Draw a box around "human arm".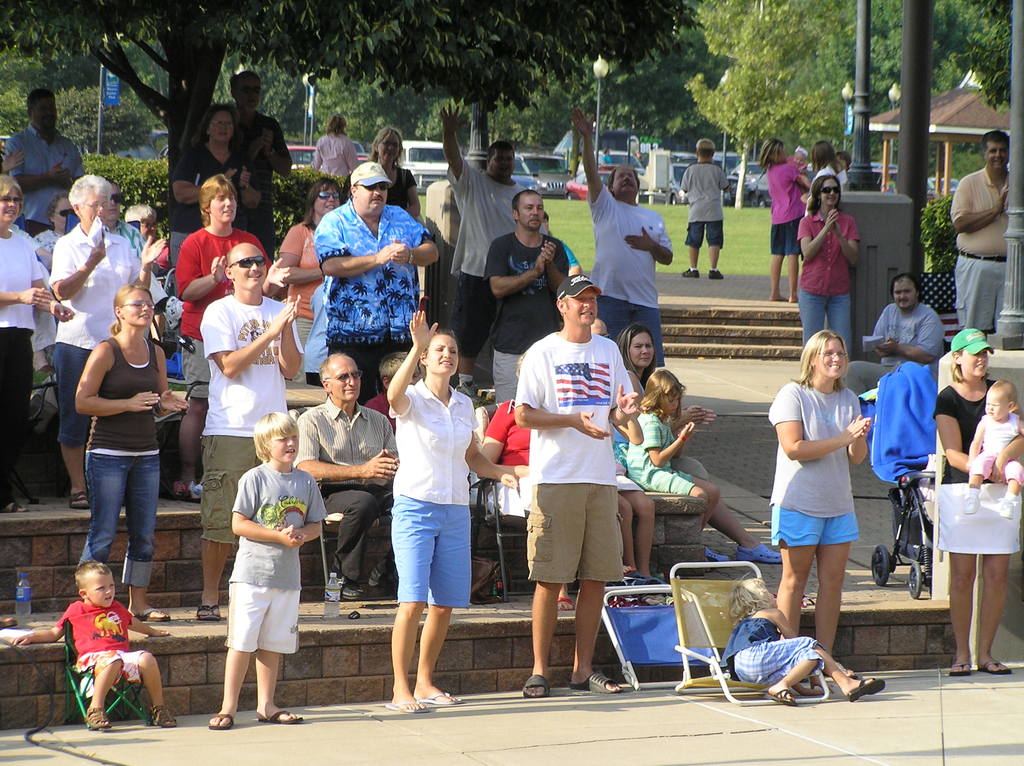
[116,601,175,637].
